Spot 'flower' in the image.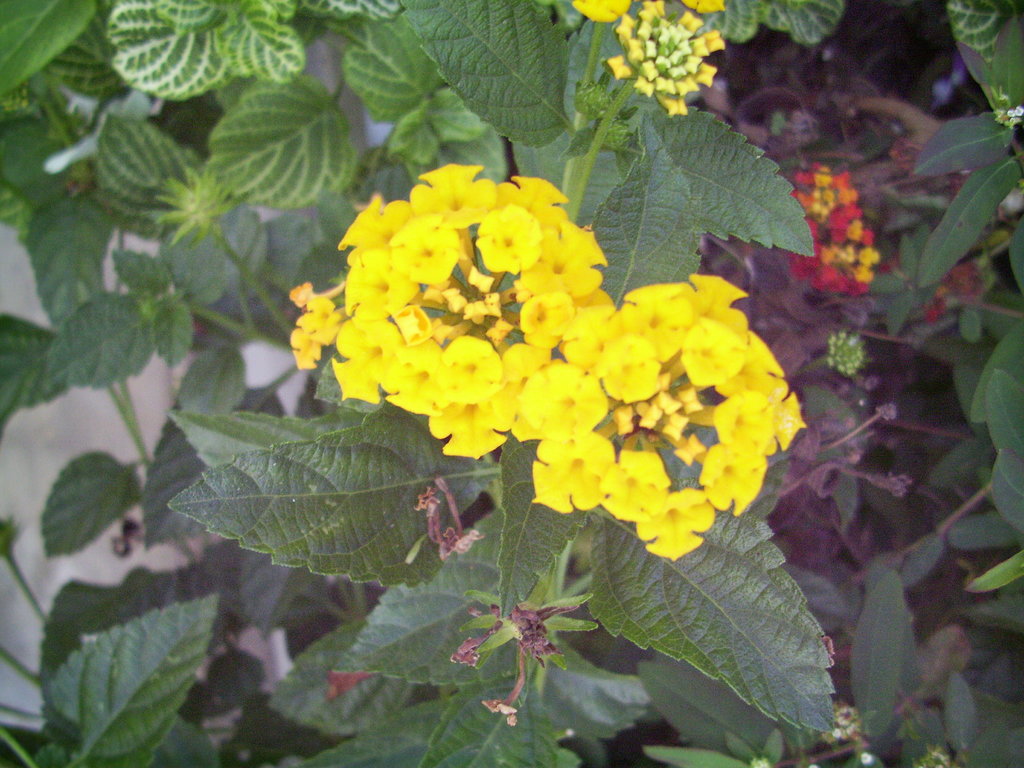
'flower' found at Rect(283, 162, 615, 461).
